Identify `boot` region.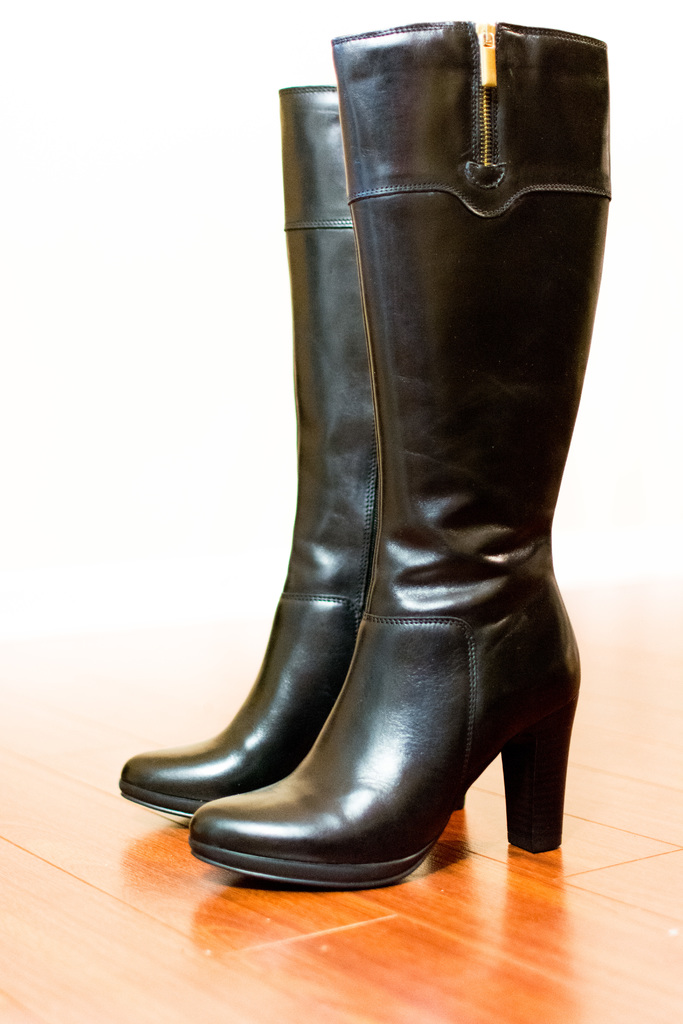
Region: box(108, 84, 343, 821).
